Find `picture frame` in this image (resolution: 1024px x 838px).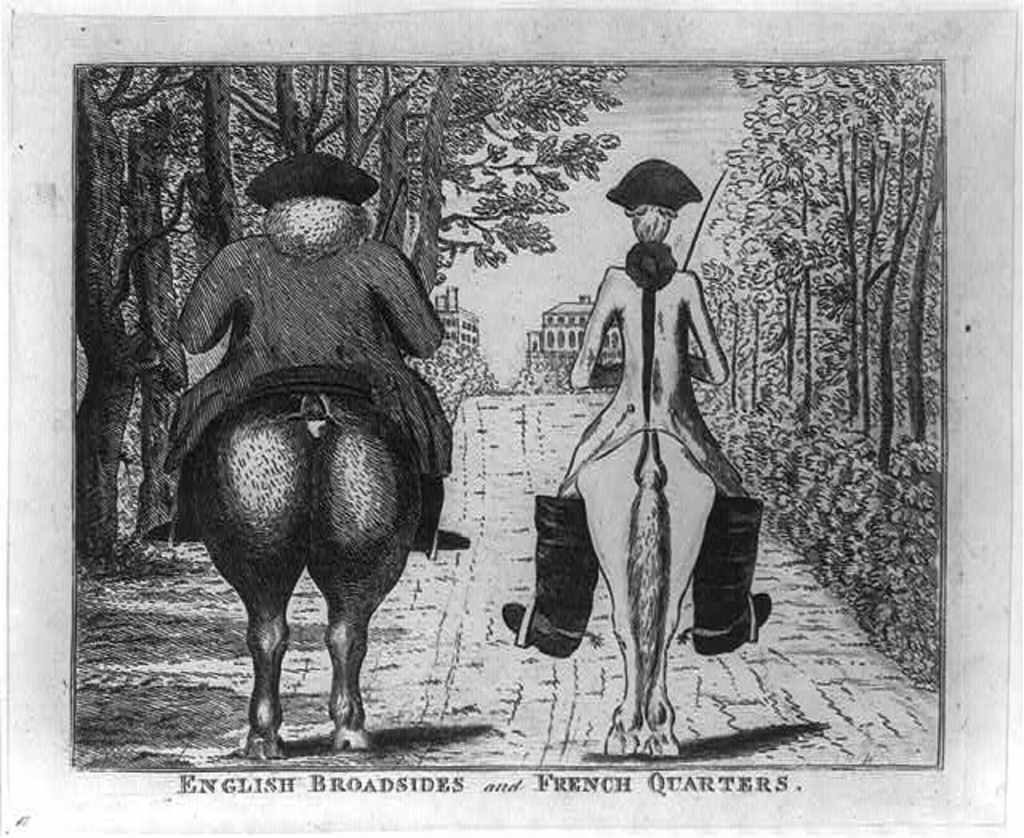
(x1=6, y1=0, x2=1019, y2=835).
